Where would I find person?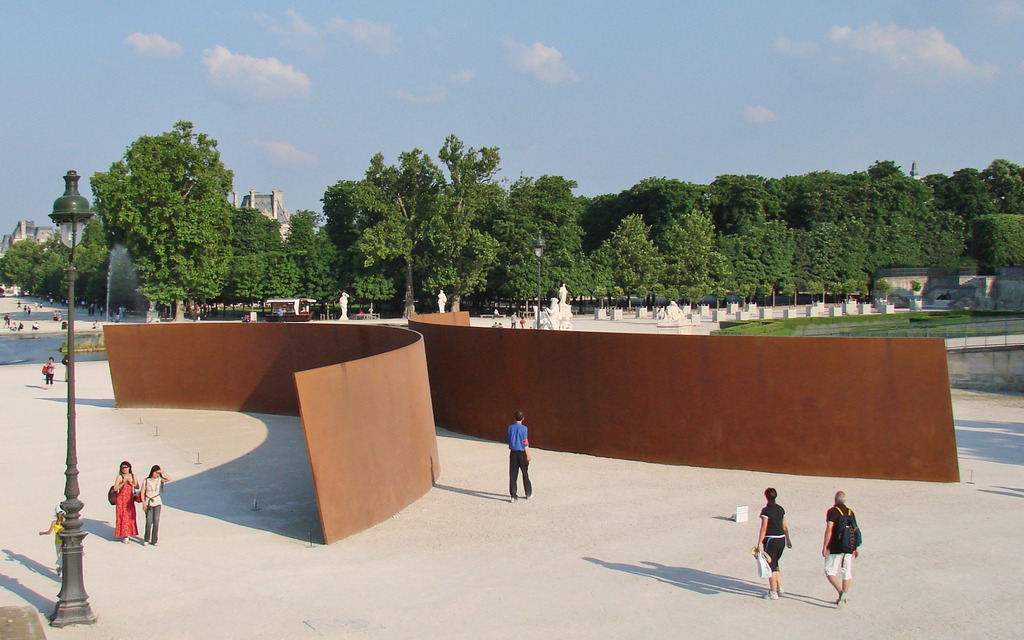
At x1=509, y1=311, x2=518, y2=329.
